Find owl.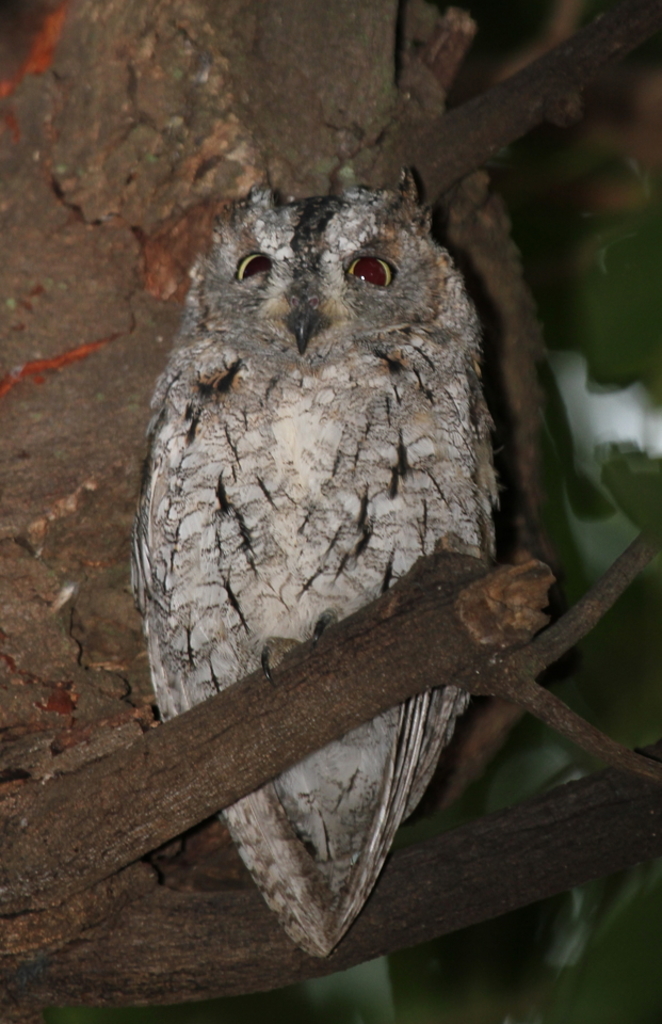
{"left": 125, "top": 160, "right": 502, "bottom": 967}.
